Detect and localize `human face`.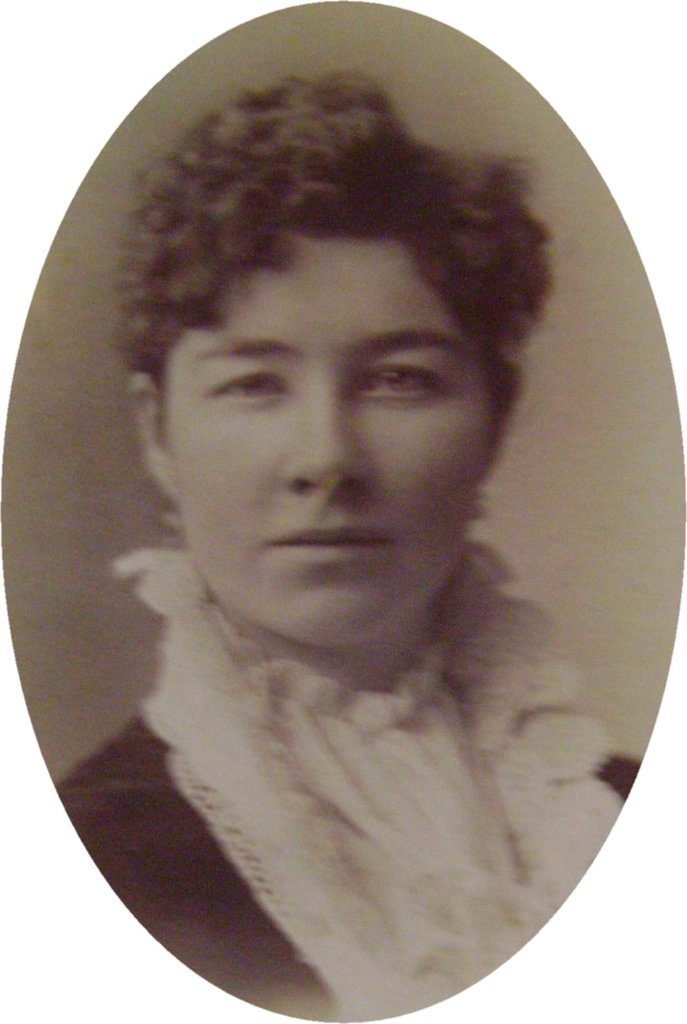
Localized at 164/230/493/651.
